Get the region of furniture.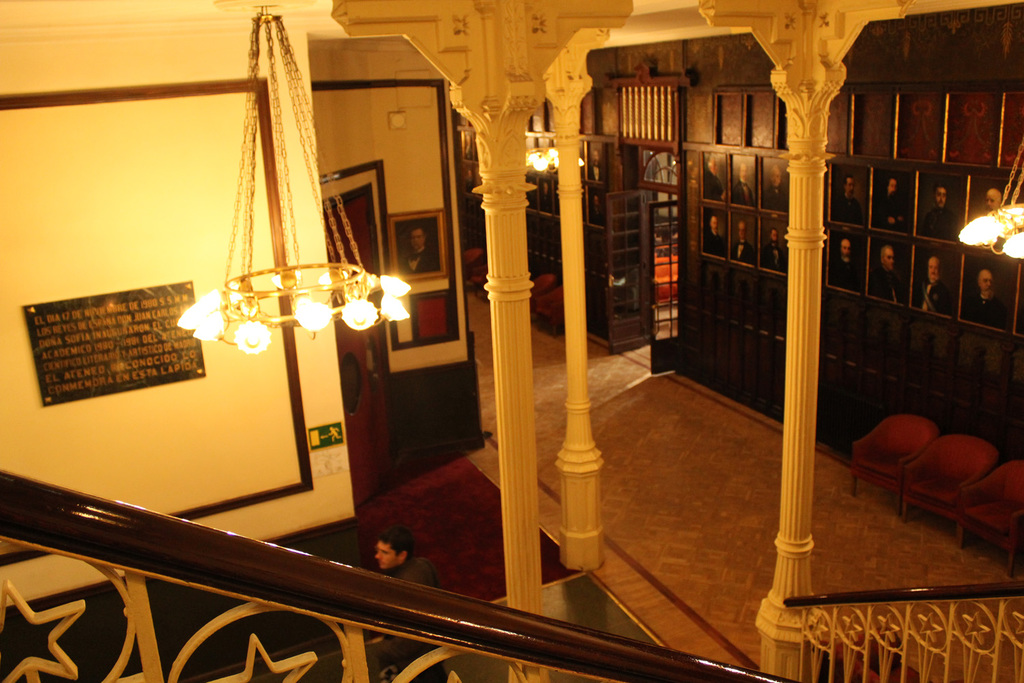
[x1=537, y1=270, x2=555, y2=302].
